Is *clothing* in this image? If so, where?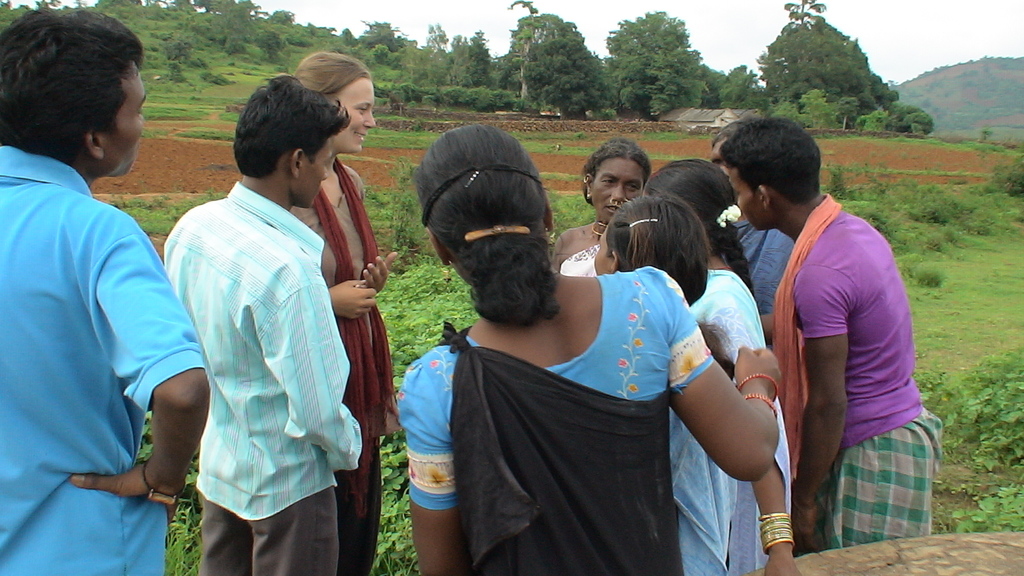
Yes, at x1=690, y1=269, x2=795, y2=575.
